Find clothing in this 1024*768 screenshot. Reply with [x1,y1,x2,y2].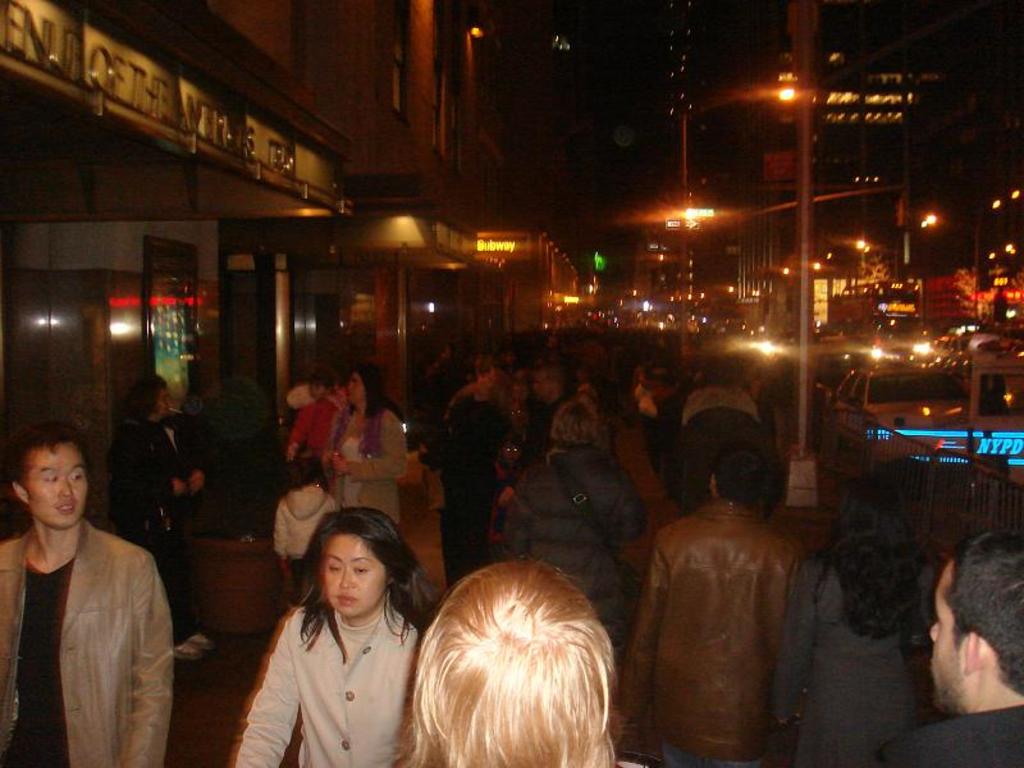
[422,399,500,579].
